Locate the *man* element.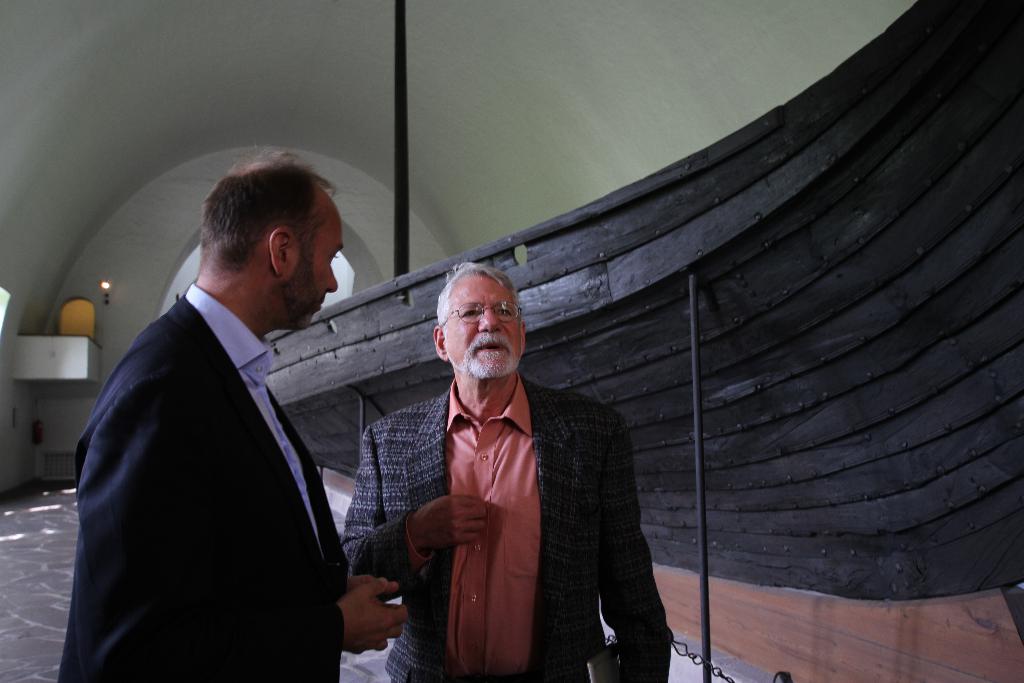
Element bbox: Rect(348, 257, 682, 682).
